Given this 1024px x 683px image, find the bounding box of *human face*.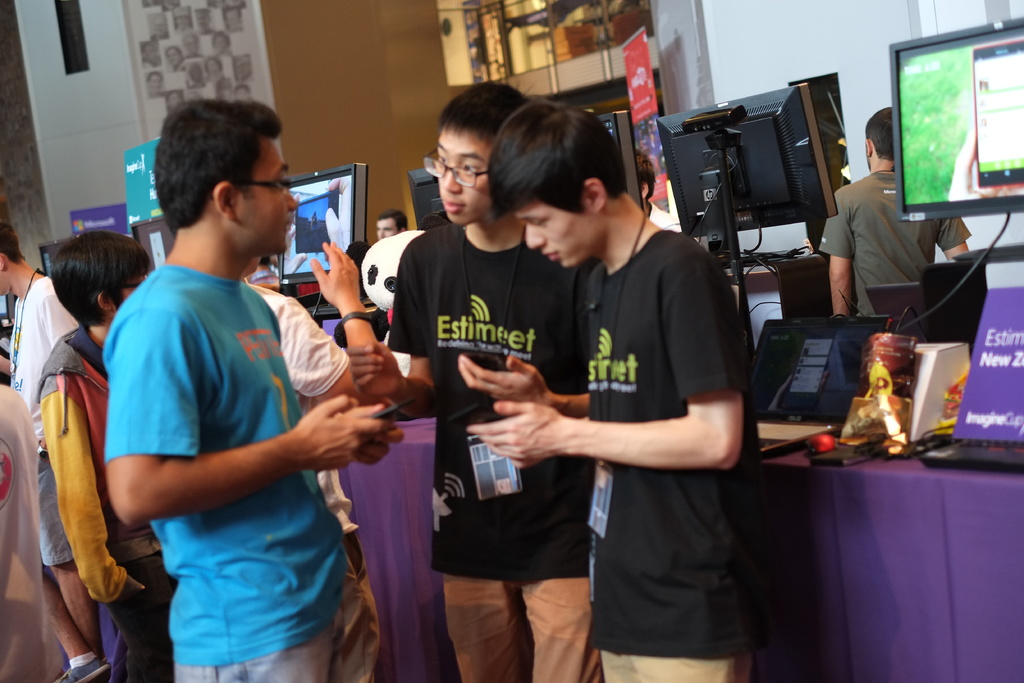
crop(437, 125, 491, 226).
